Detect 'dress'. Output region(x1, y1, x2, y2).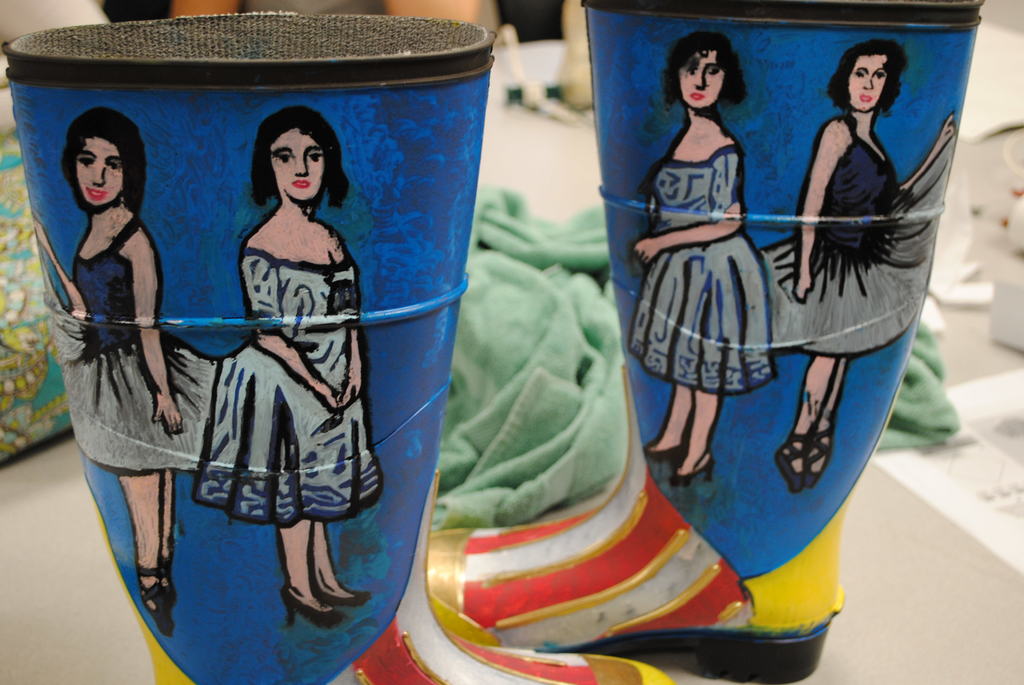
region(762, 115, 957, 358).
